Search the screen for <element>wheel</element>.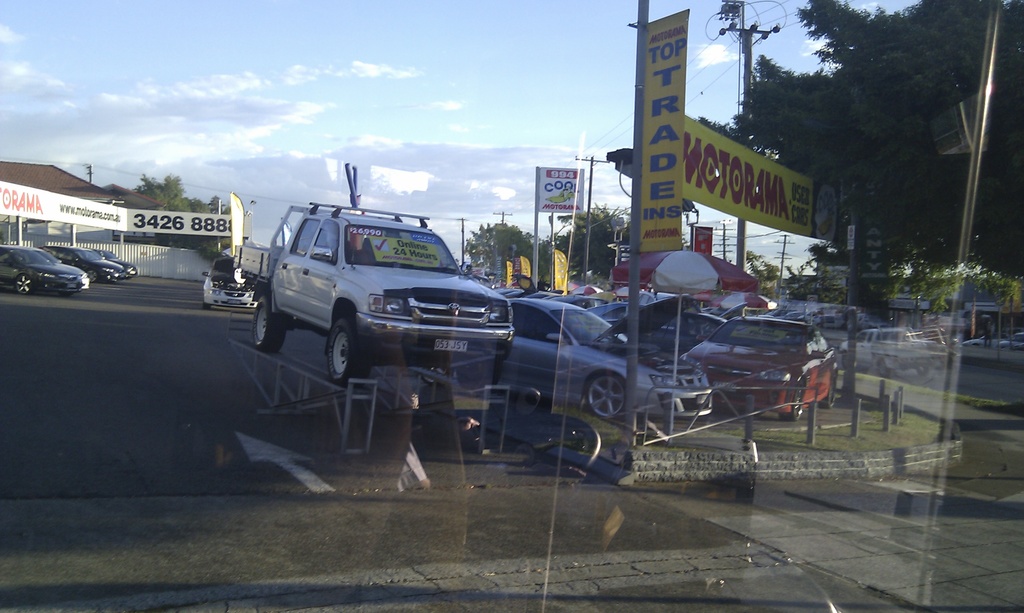
Found at [824,372,837,408].
